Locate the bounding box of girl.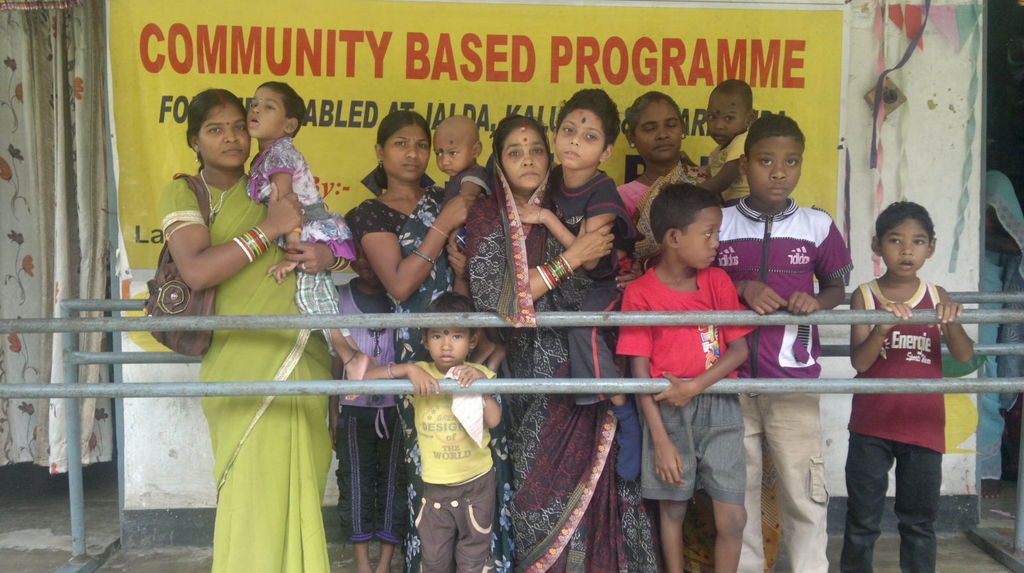
Bounding box: region(246, 80, 376, 401).
